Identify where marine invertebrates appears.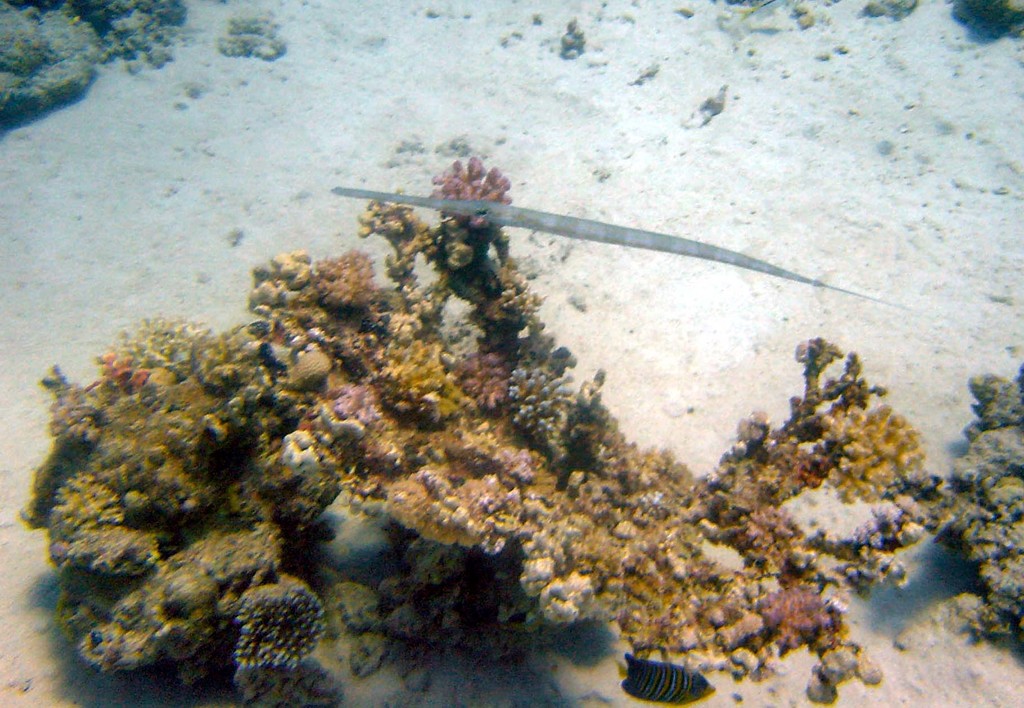
Appears at BBox(568, 523, 641, 639).
